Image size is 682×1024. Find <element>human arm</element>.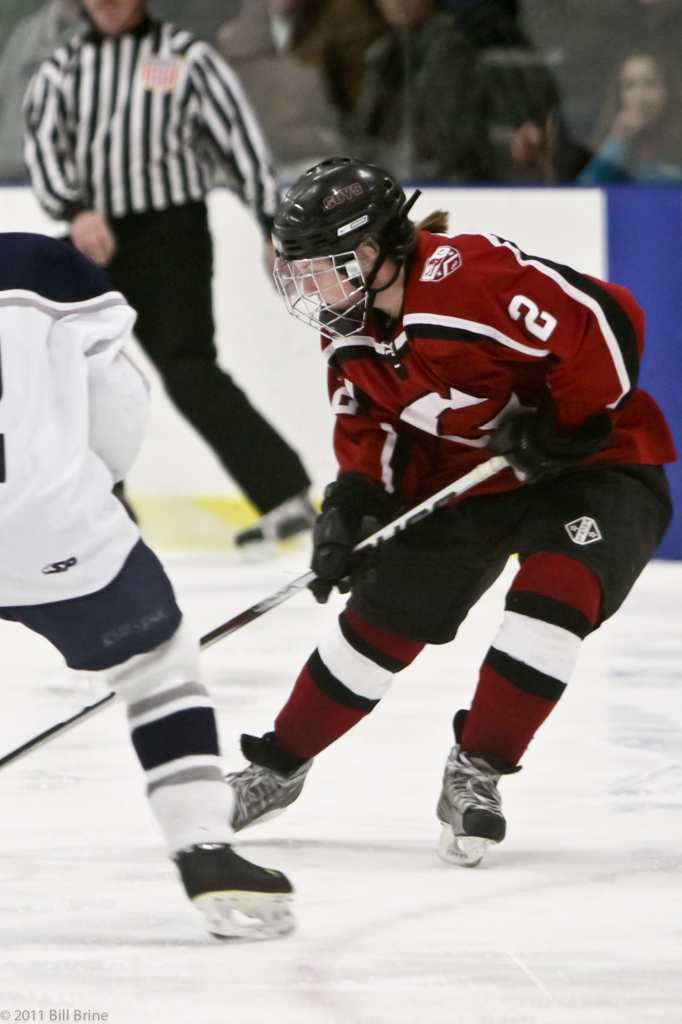
x1=316 y1=347 x2=407 y2=590.
